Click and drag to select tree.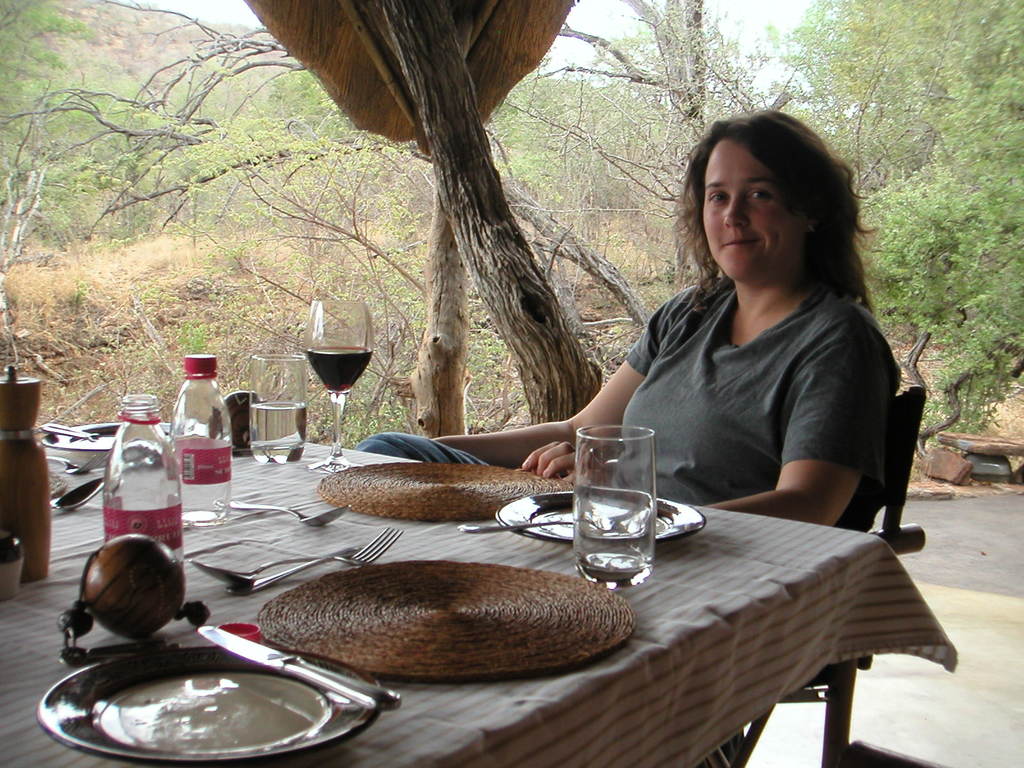
Selection: bbox=[538, 0, 702, 283].
